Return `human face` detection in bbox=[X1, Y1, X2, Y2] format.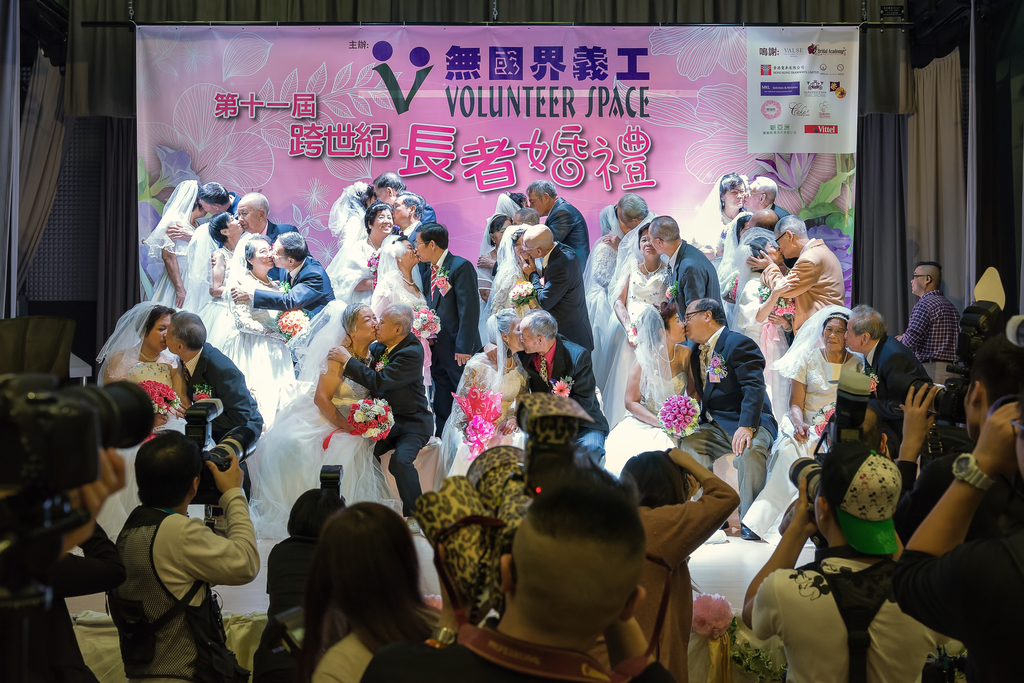
bbox=[519, 236, 535, 261].
